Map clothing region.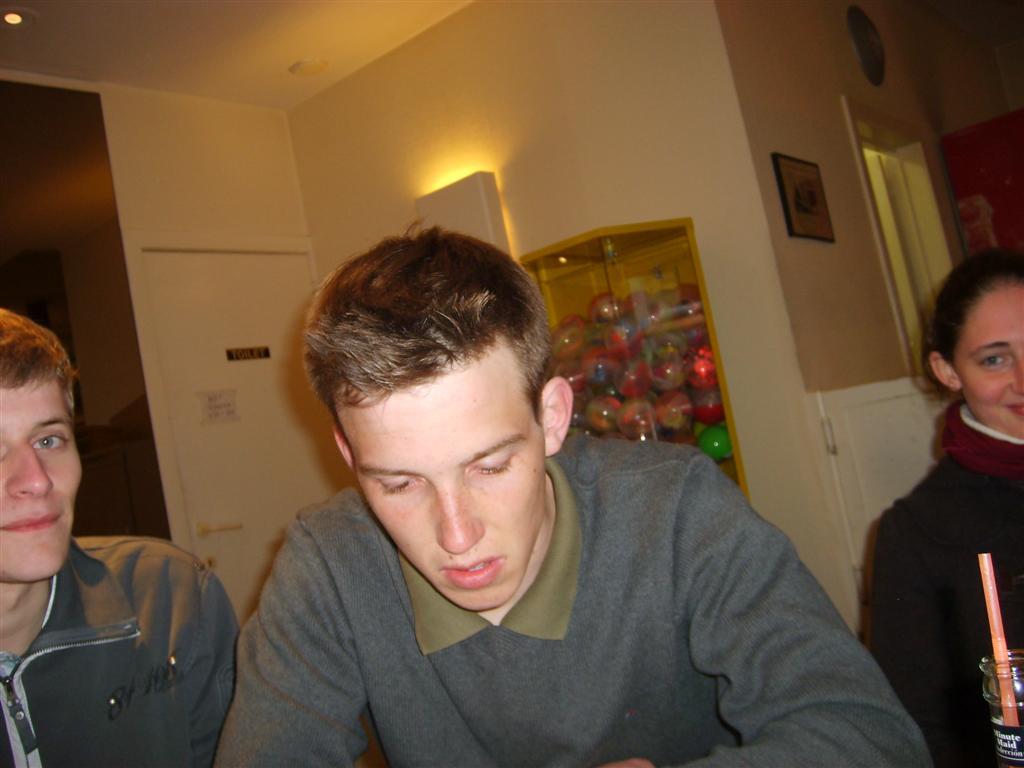
Mapped to box=[861, 398, 1023, 767].
